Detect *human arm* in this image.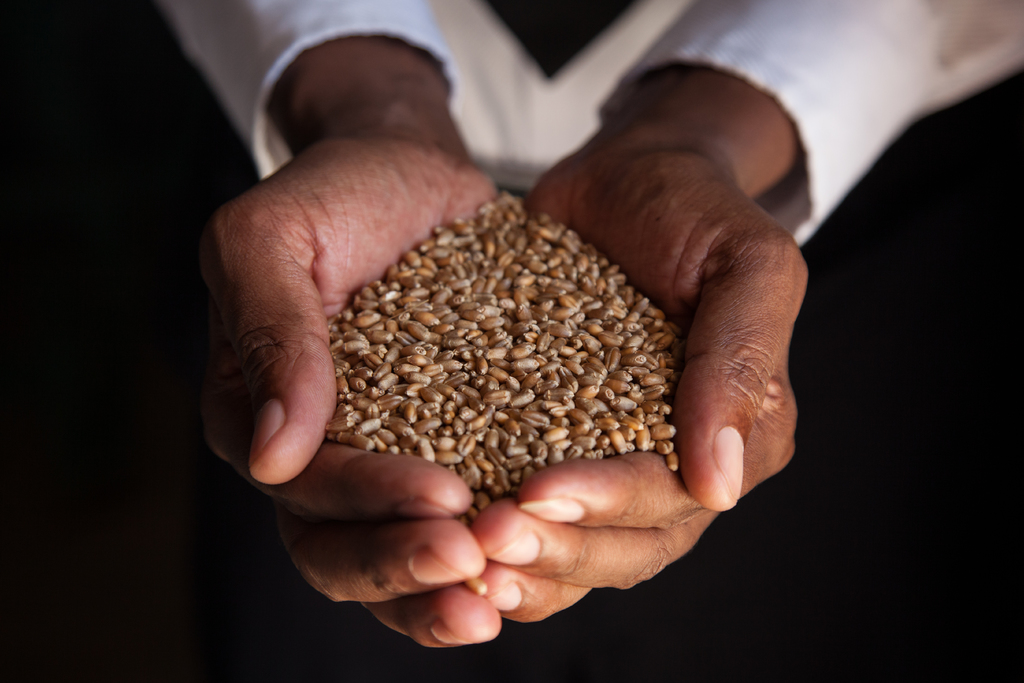
Detection: x1=159 y1=0 x2=500 y2=648.
